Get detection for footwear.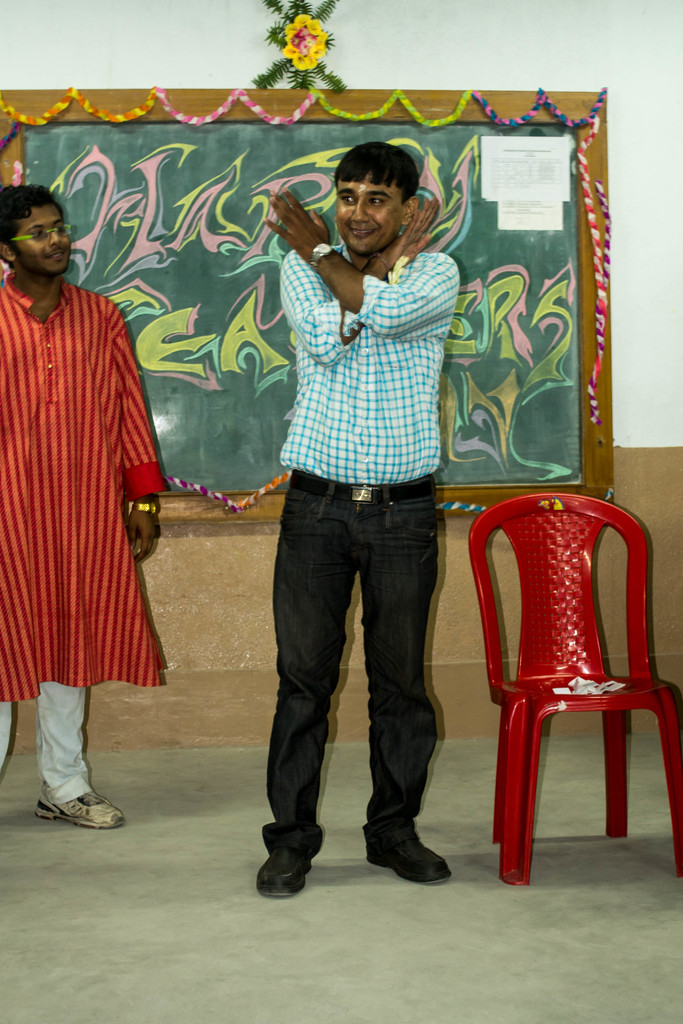
Detection: (32,792,128,830).
